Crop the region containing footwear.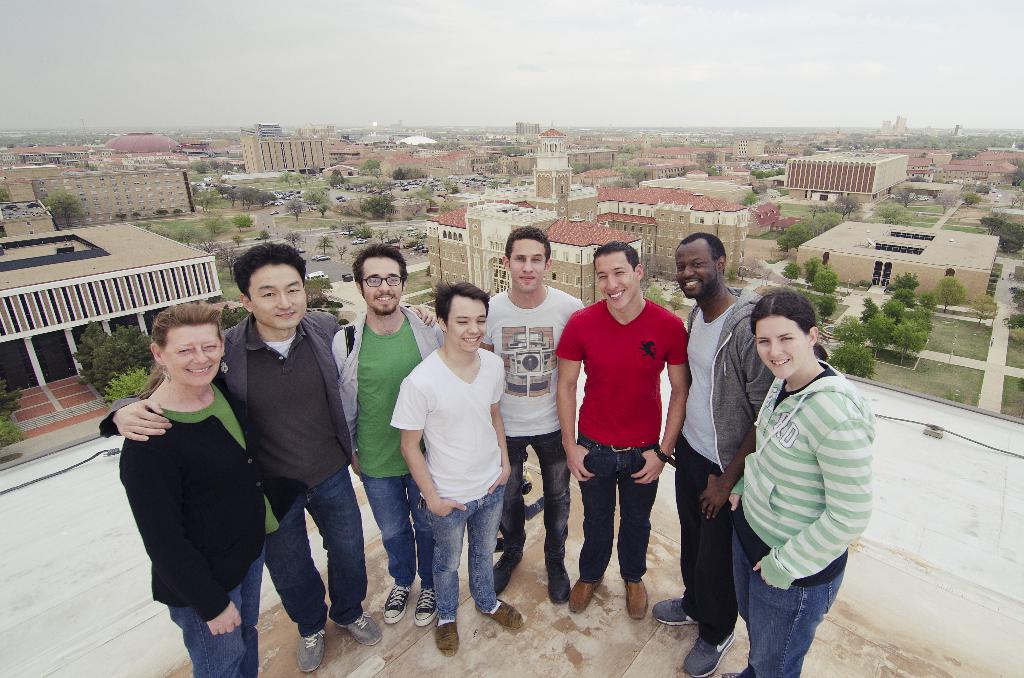
Crop region: <region>547, 563, 570, 604</region>.
